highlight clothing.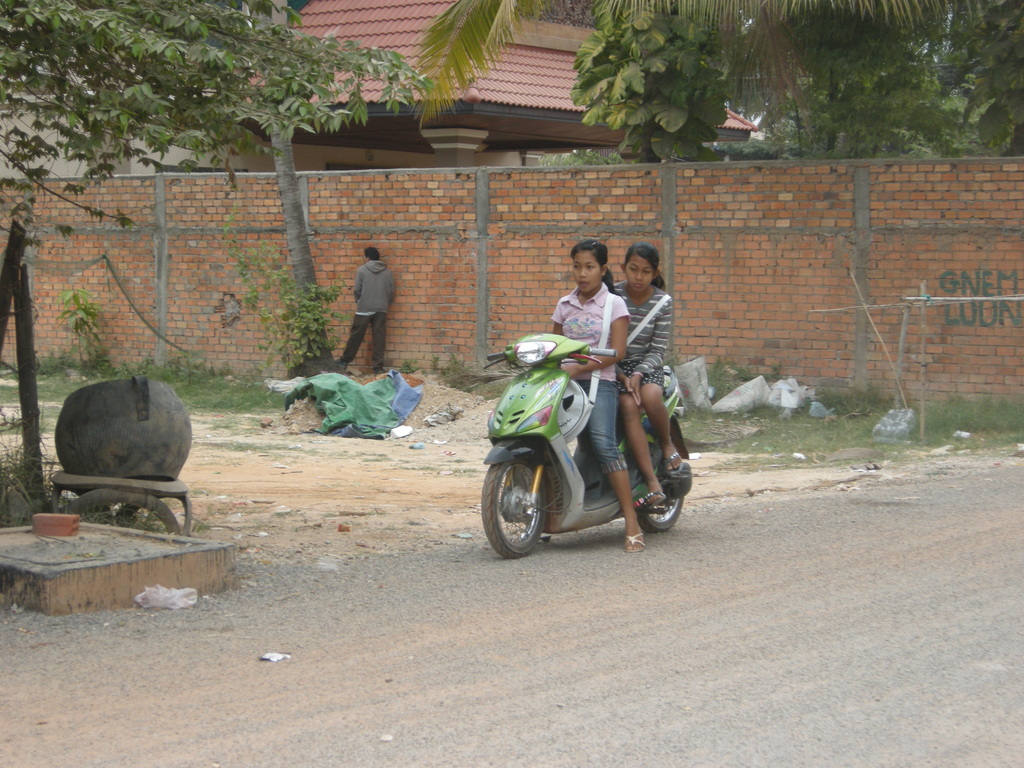
Highlighted region: <bbox>547, 284, 637, 473</bbox>.
